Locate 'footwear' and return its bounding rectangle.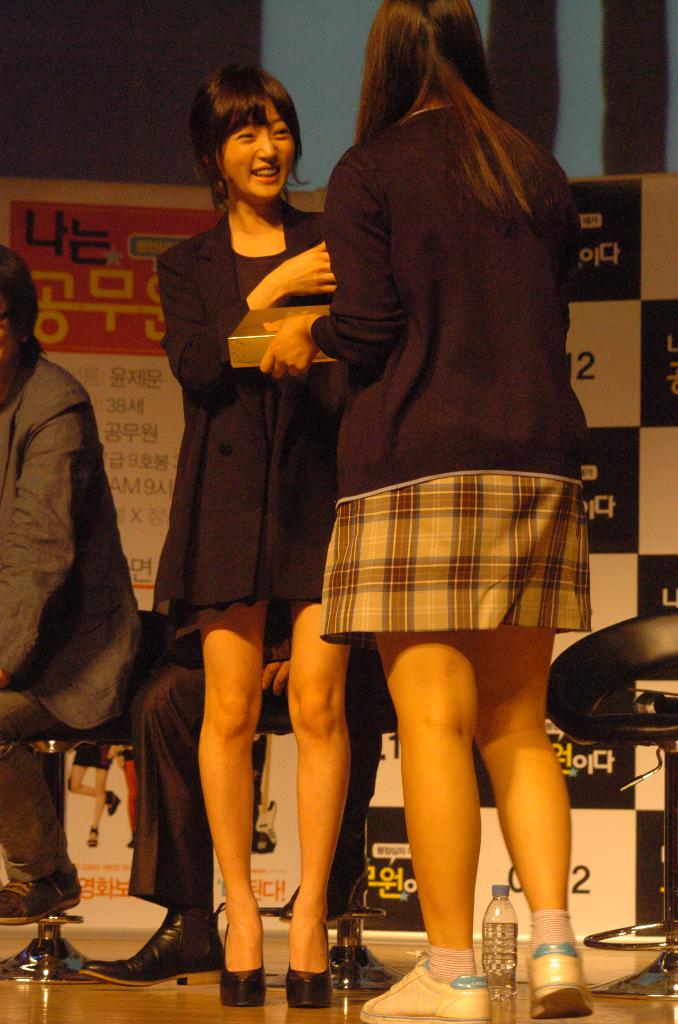
box=[522, 937, 593, 1018].
